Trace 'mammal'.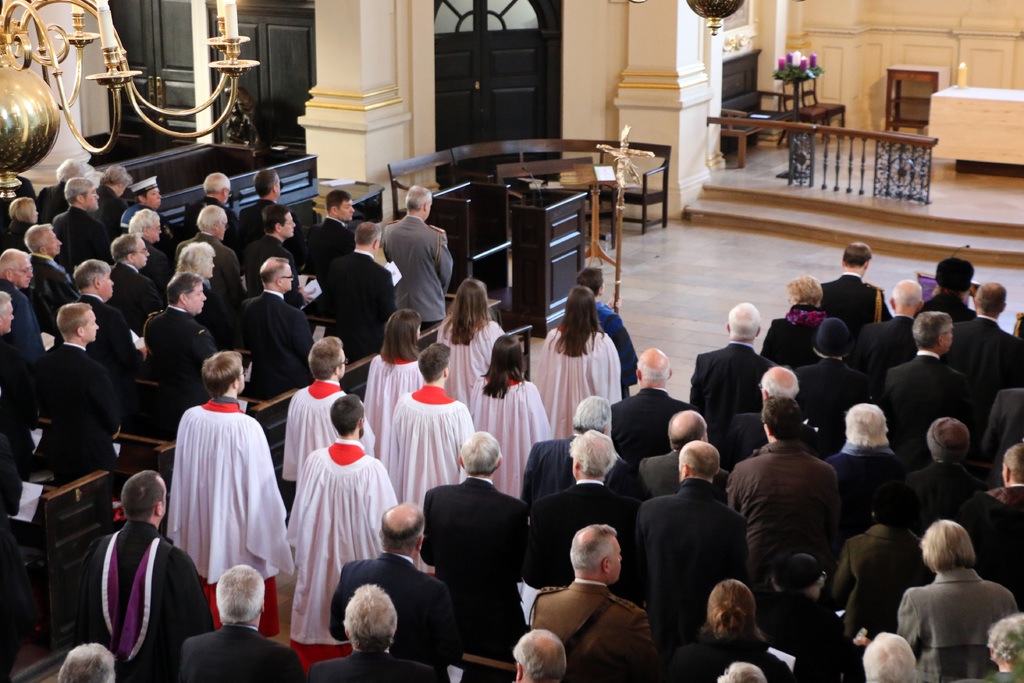
Traced to (x1=526, y1=427, x2=643, y2=593).
